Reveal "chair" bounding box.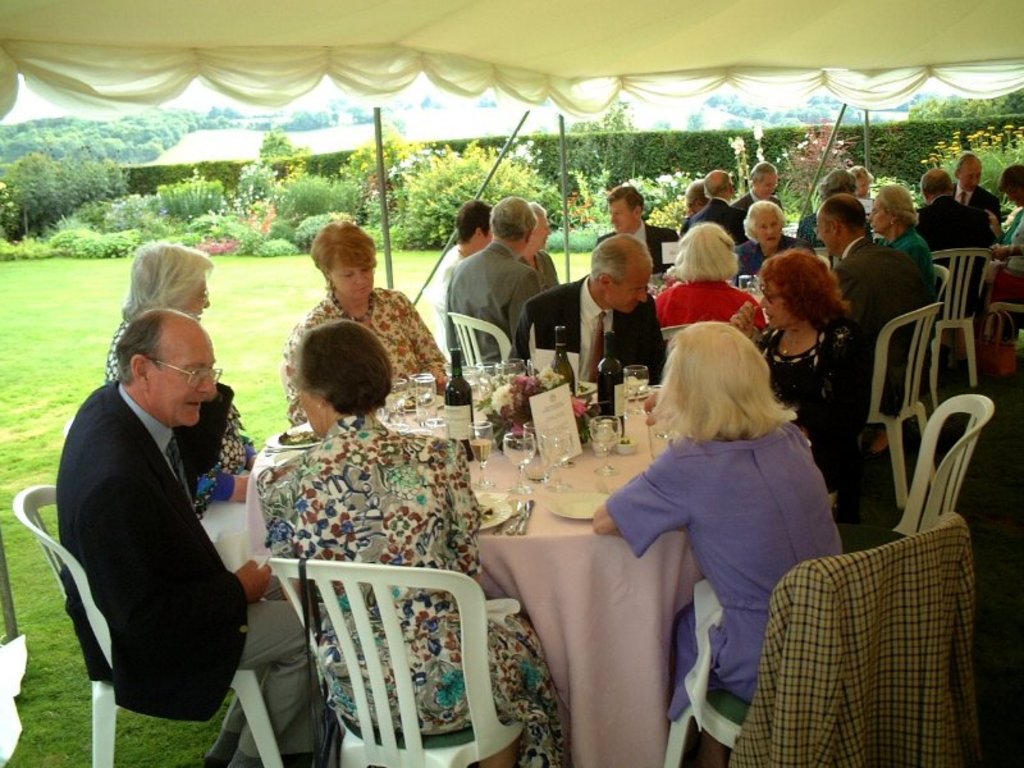
Revealed: x1=447 y1=302 x2=516 y2=378.
